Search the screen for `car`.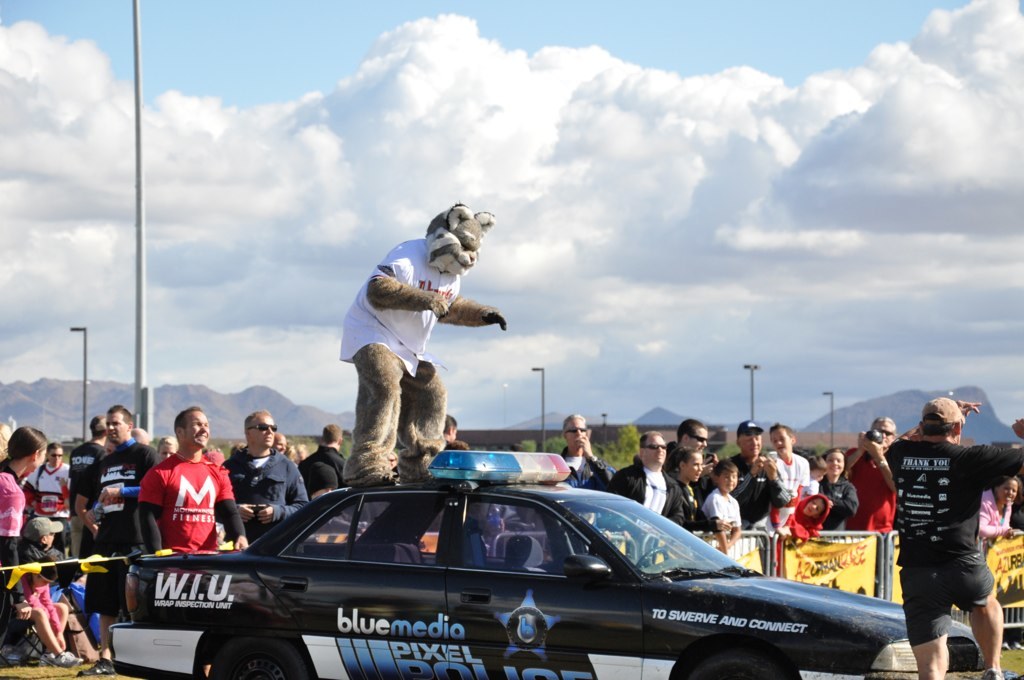
Found at bbox=[108, 450, 1019, 679].
